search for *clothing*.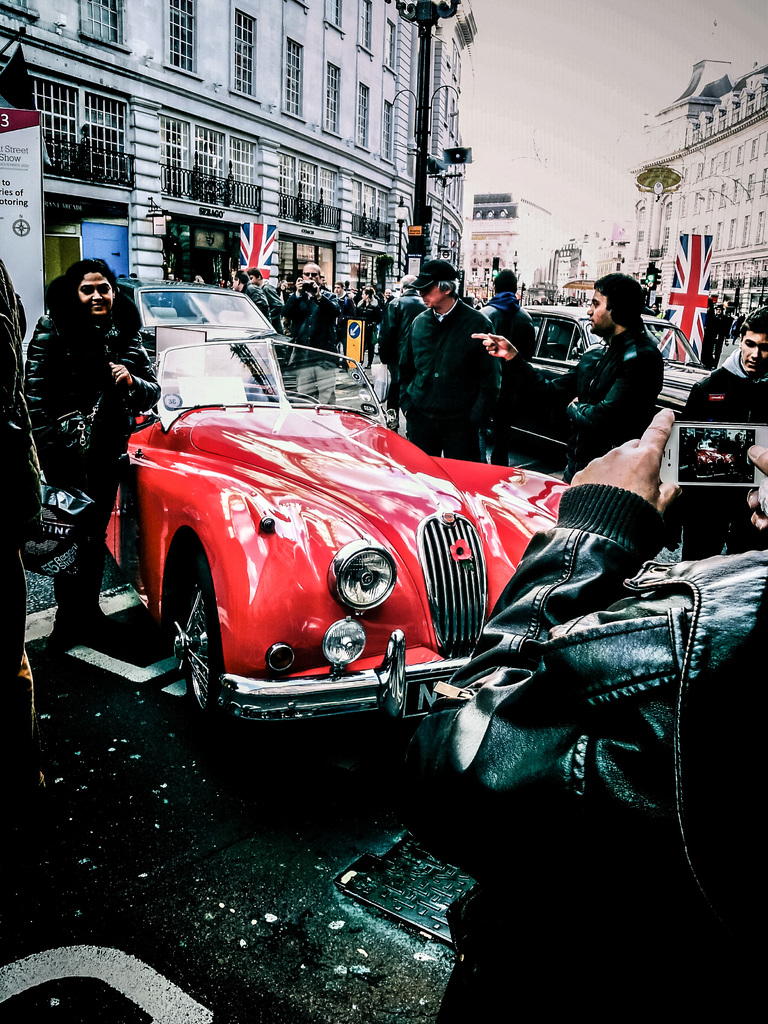
Found at left=349, top=290, right=378, bottom=372.
